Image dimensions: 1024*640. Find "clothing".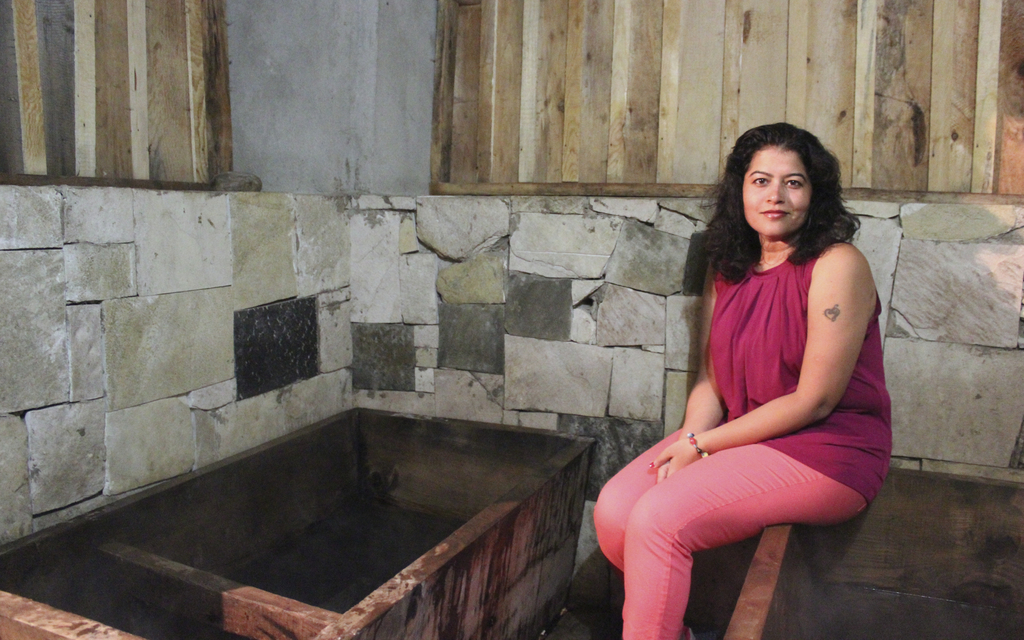
Rect(593, 255, 893, 639).
